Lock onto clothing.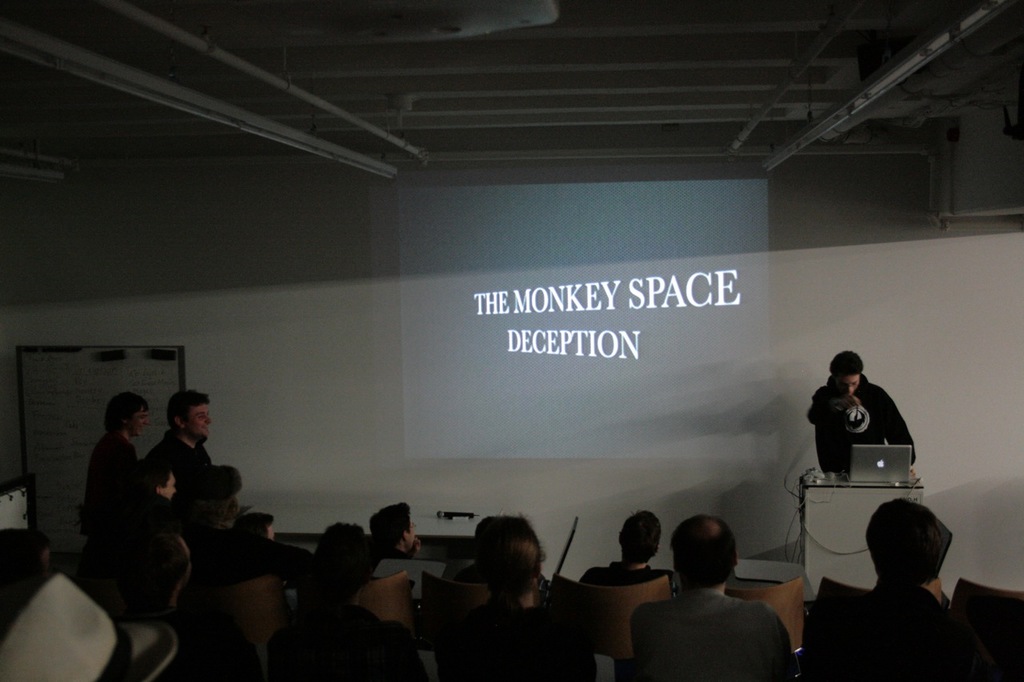
Locked: 84:429:148:537.
